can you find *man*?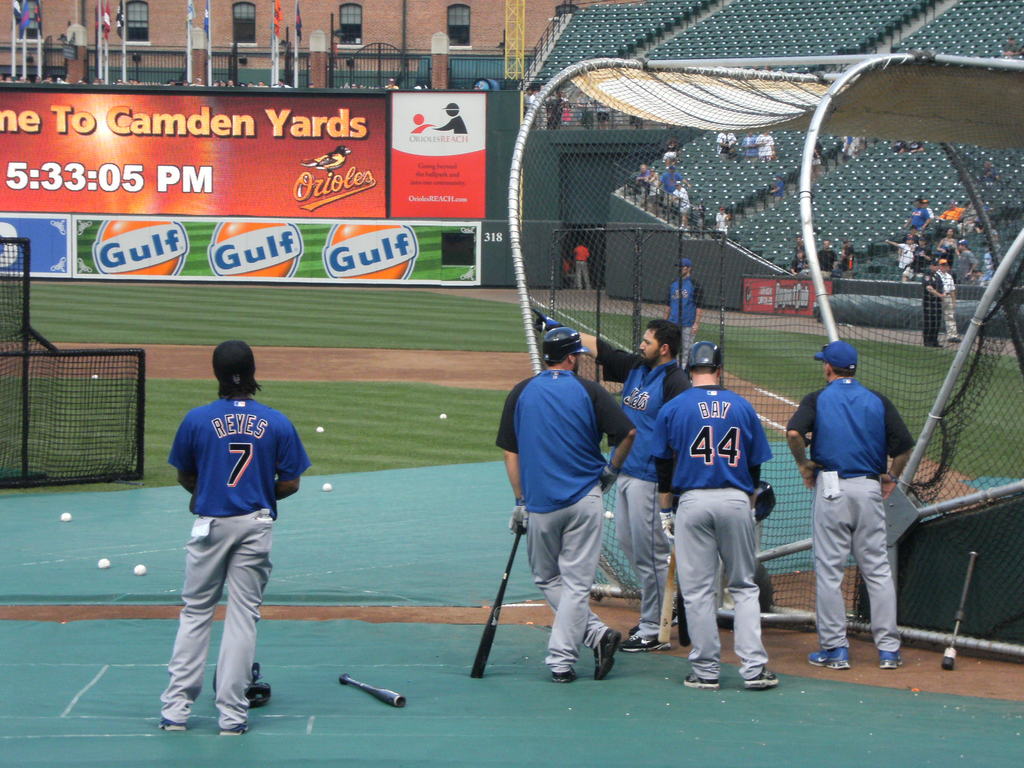
Yes, bounding box: {"left": 662, "top": 260, "right": 705, "bottom": 373}.
